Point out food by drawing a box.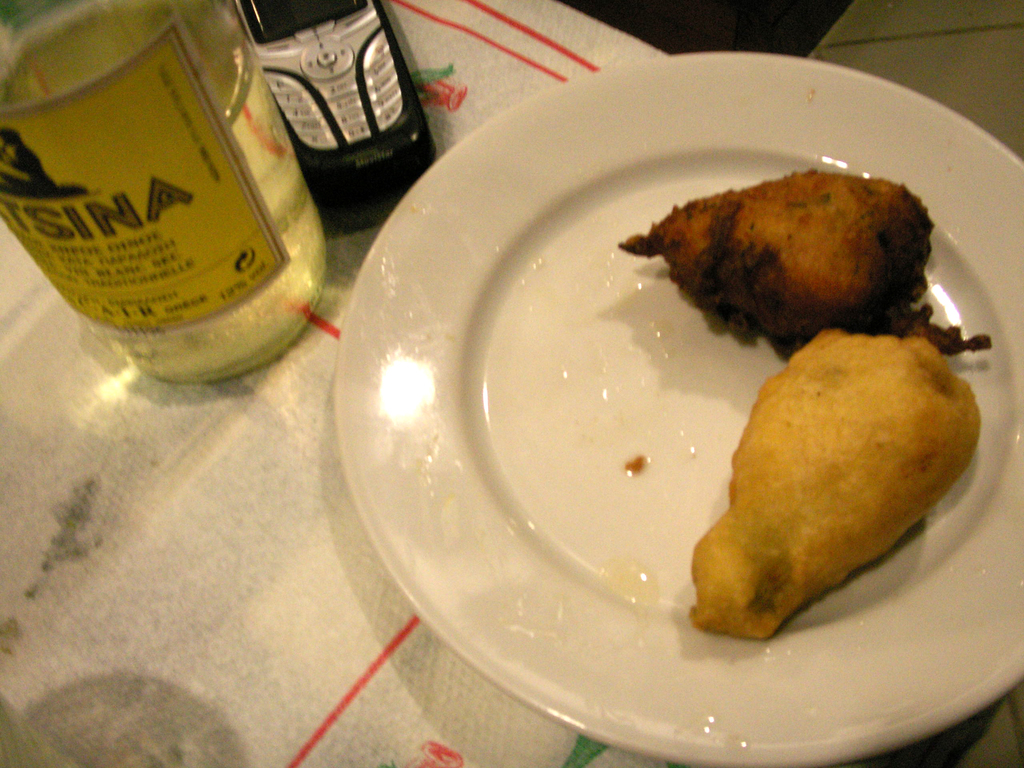
l=687, t=332, r=980, b=631.
